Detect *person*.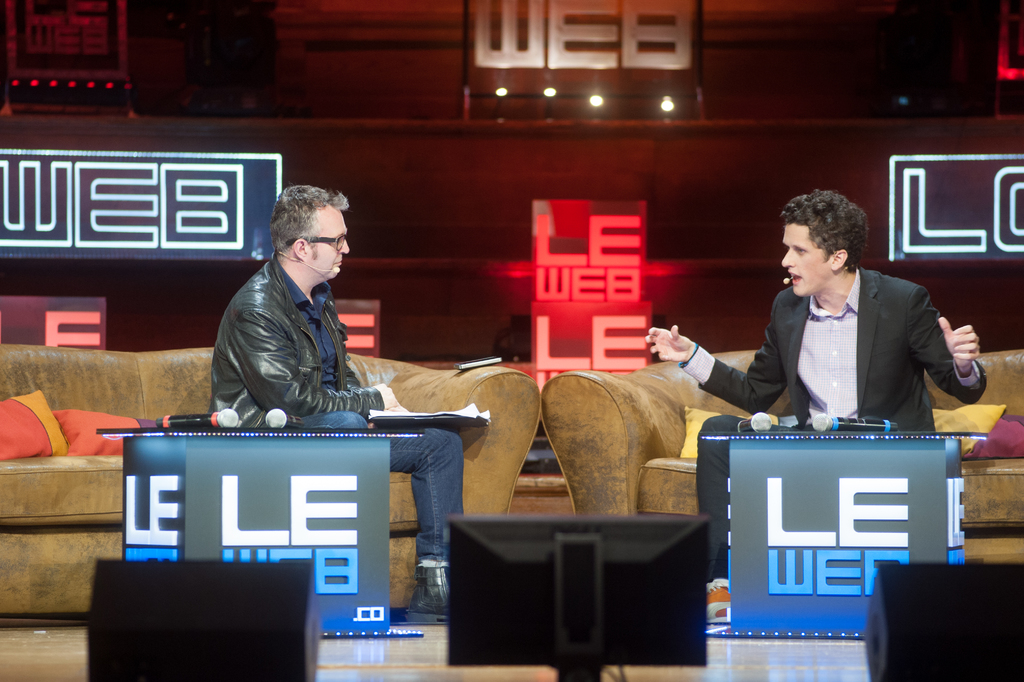
Detected at (648, 193, 991, 590).
